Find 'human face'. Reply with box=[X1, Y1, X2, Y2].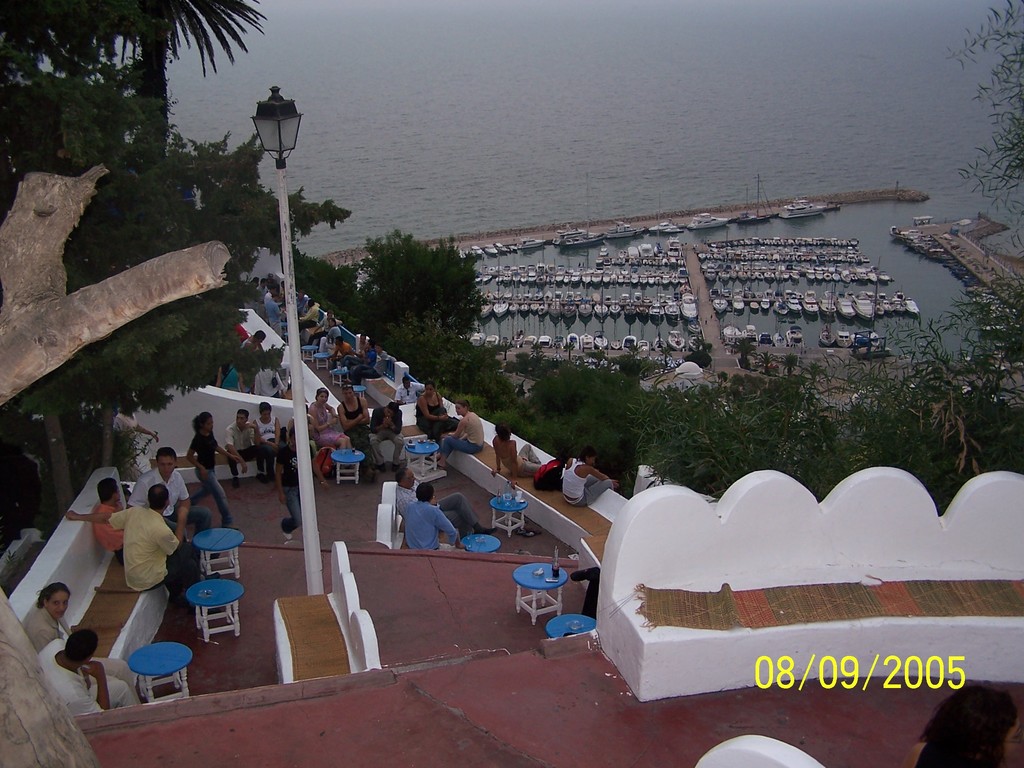
box=[156, 458, 176, 484].
